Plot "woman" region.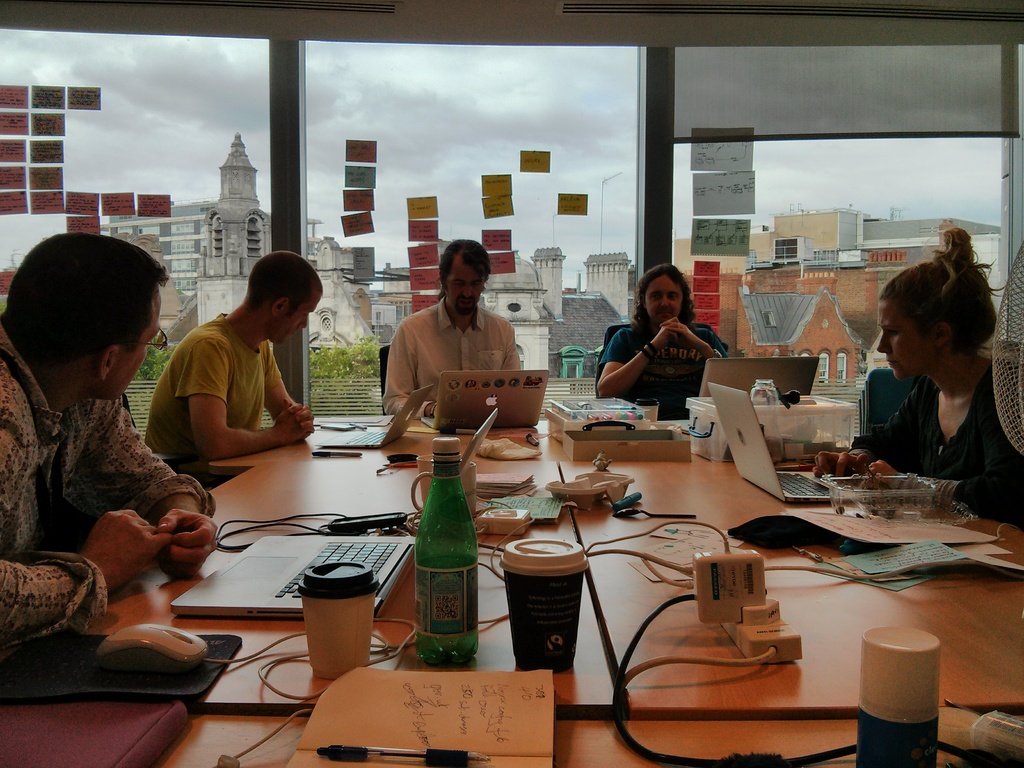
Plotted at <box>598,264,732,417</box>.
